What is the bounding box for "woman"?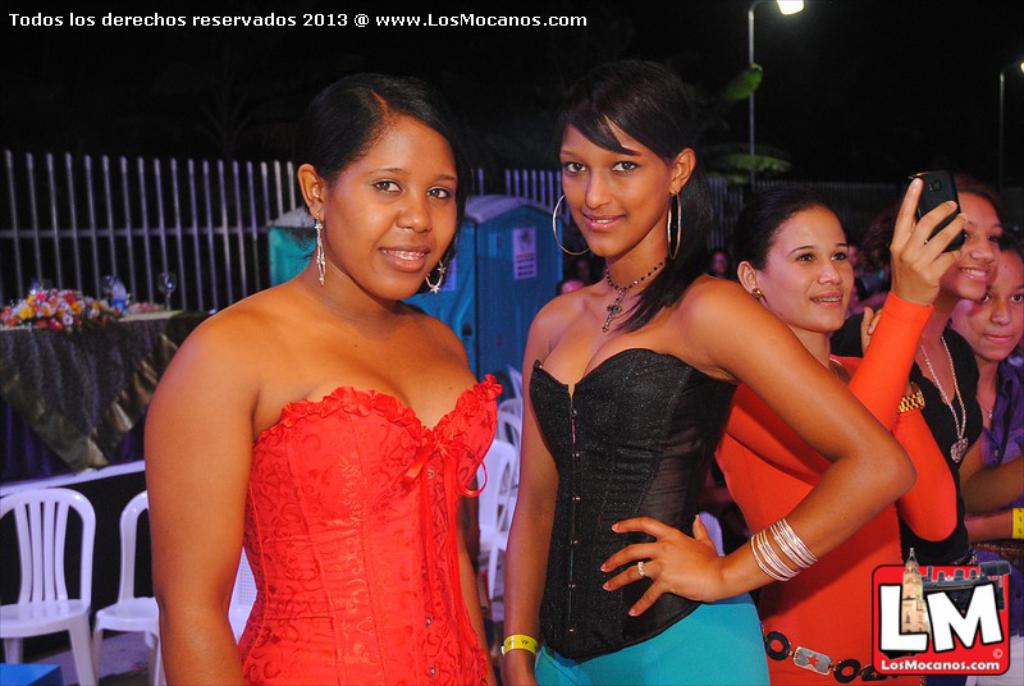
(left=713, top=182, right=969, bottom=685).
